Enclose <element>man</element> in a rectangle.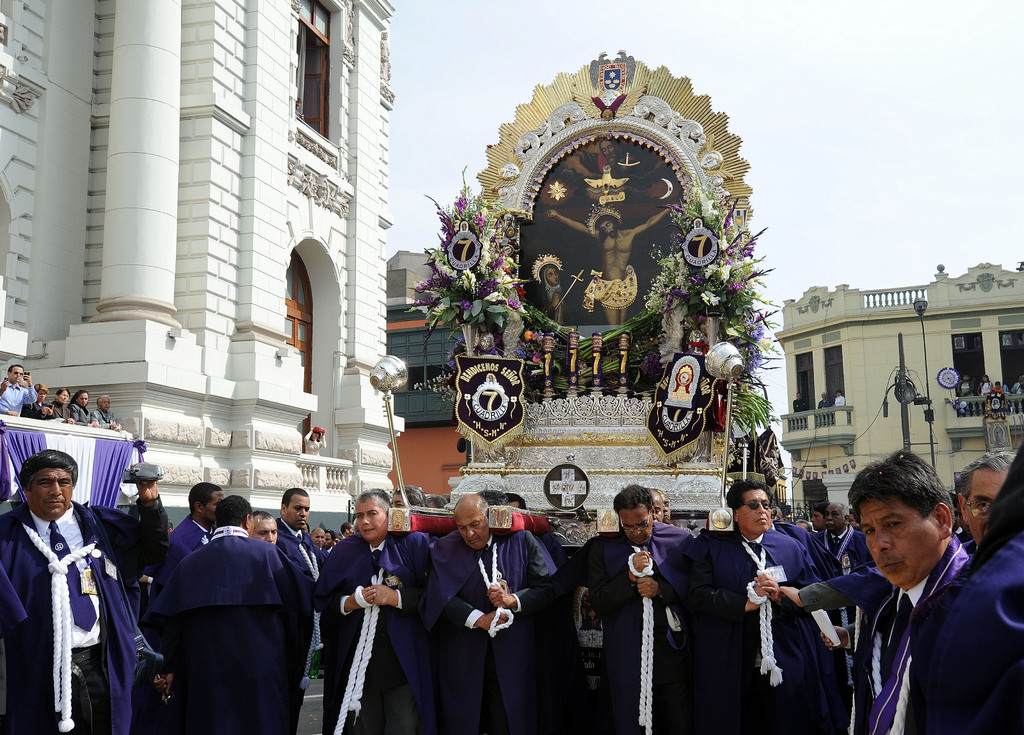
BBox(792, 390, 807, 411).
